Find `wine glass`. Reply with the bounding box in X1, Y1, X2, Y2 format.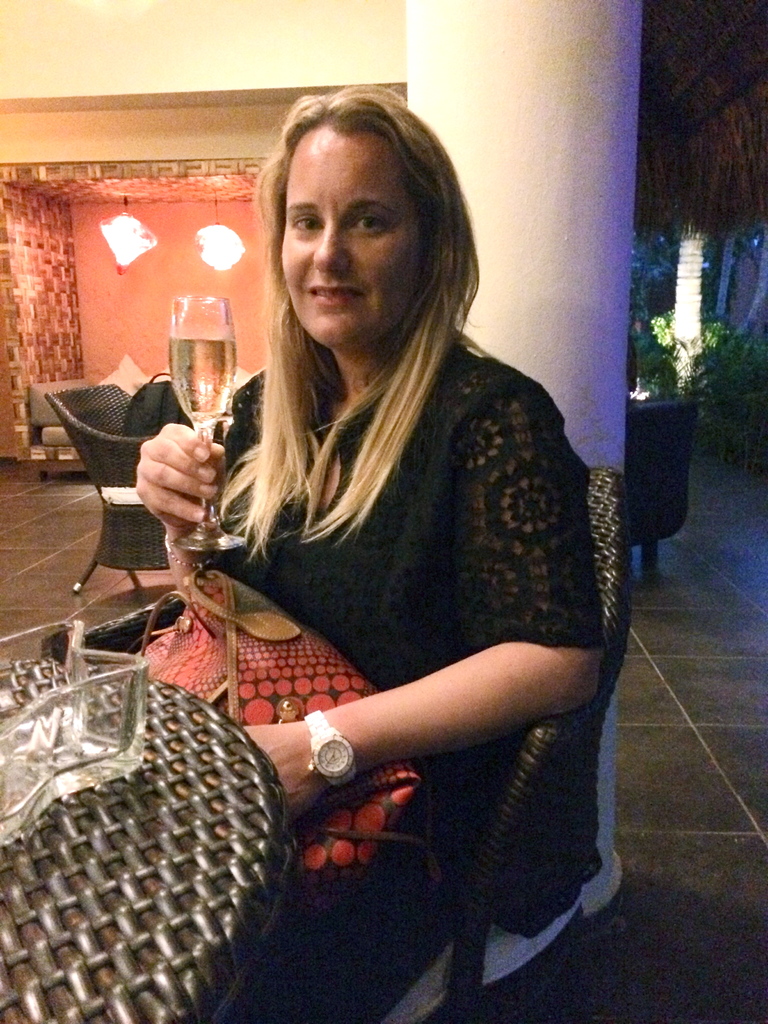
167, 288, 244, 552.
